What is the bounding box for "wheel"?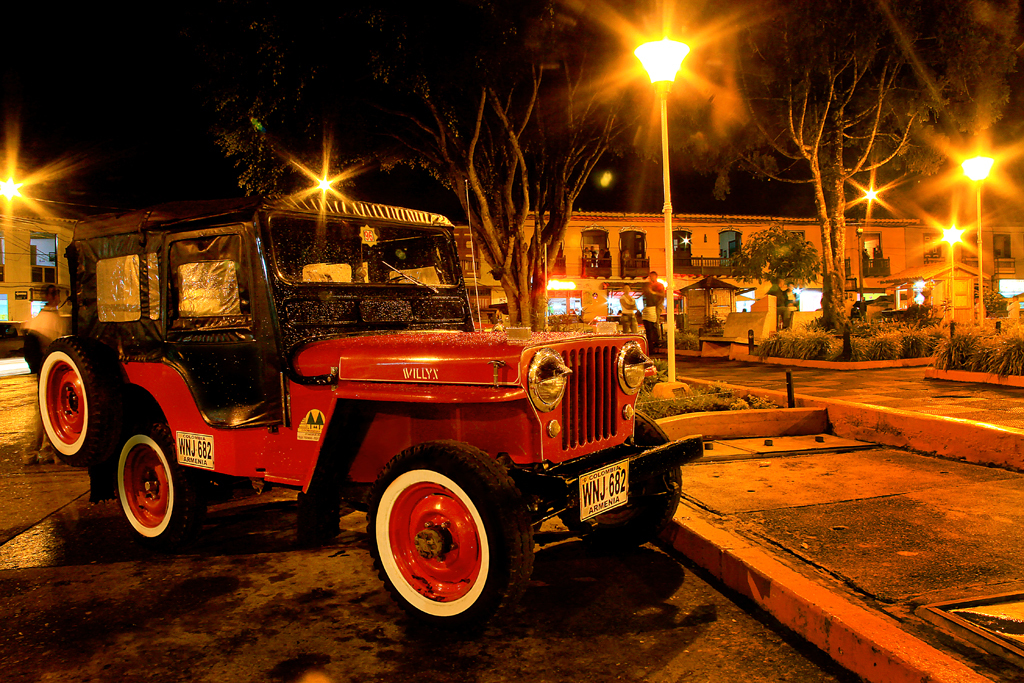
bbox=(114, 421, 210, 542).
